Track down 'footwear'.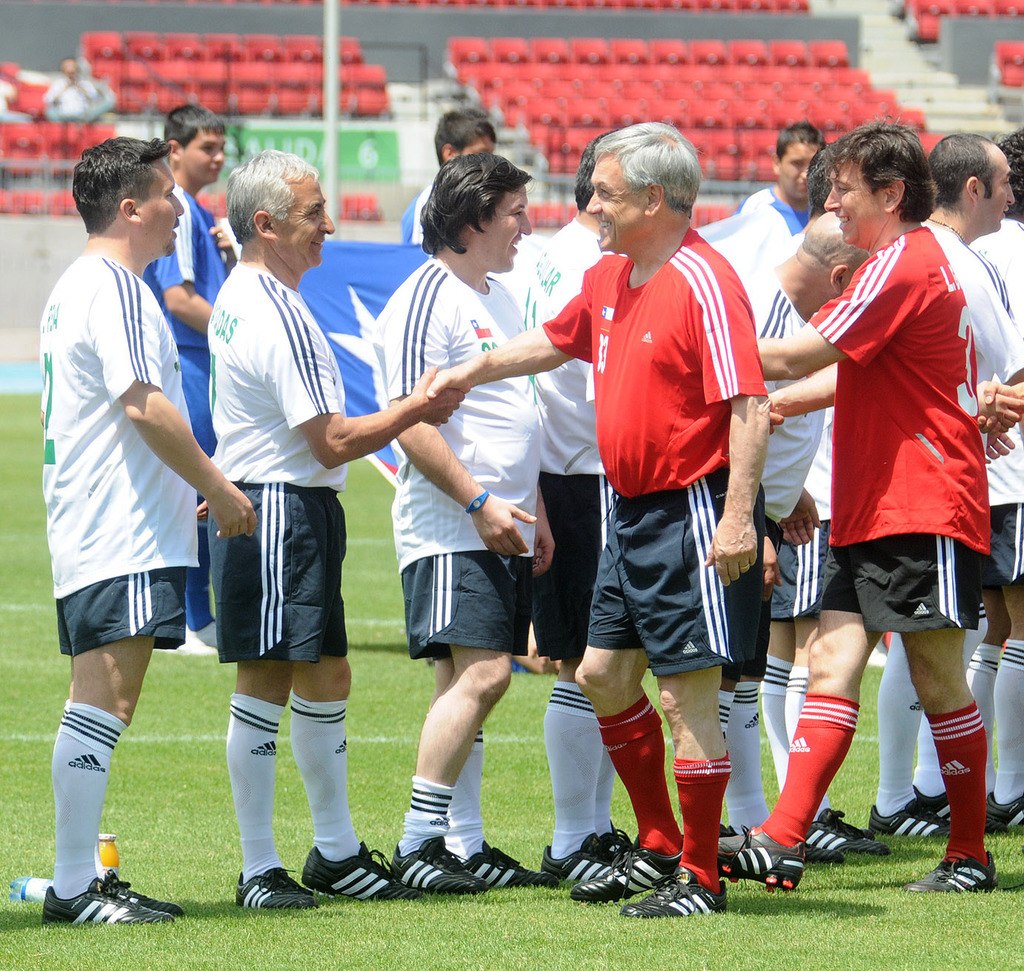
Tracked to (x1=809, y1=804, x2=888, y2=859).
